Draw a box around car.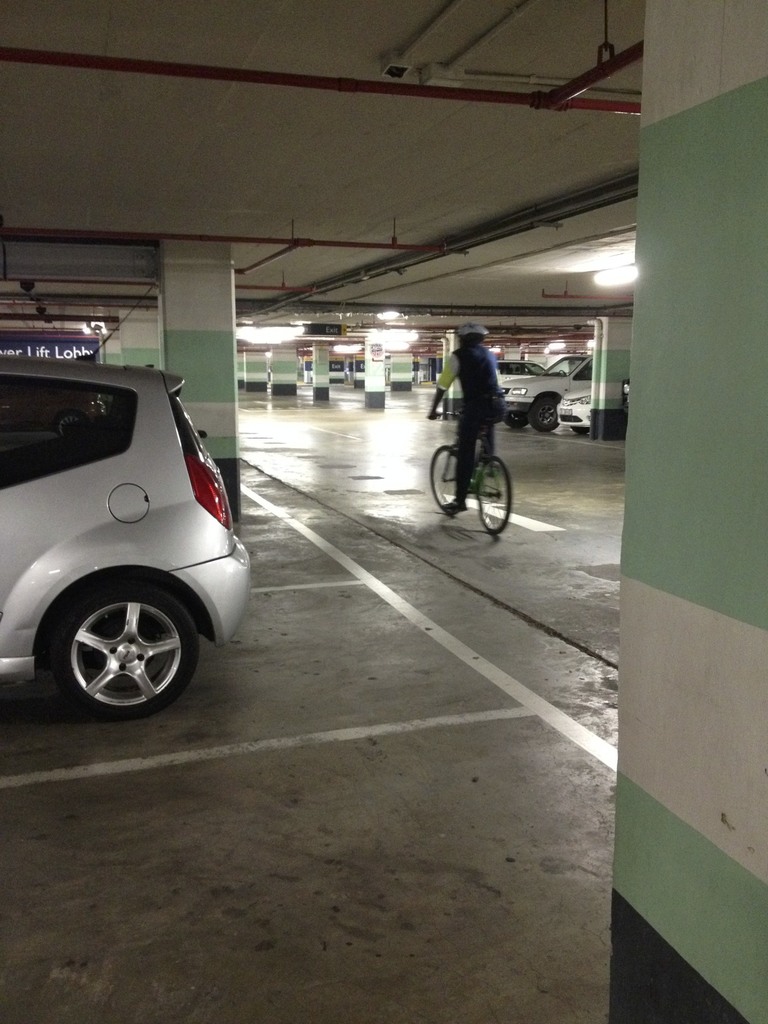
[491, 348, 584, 435].
